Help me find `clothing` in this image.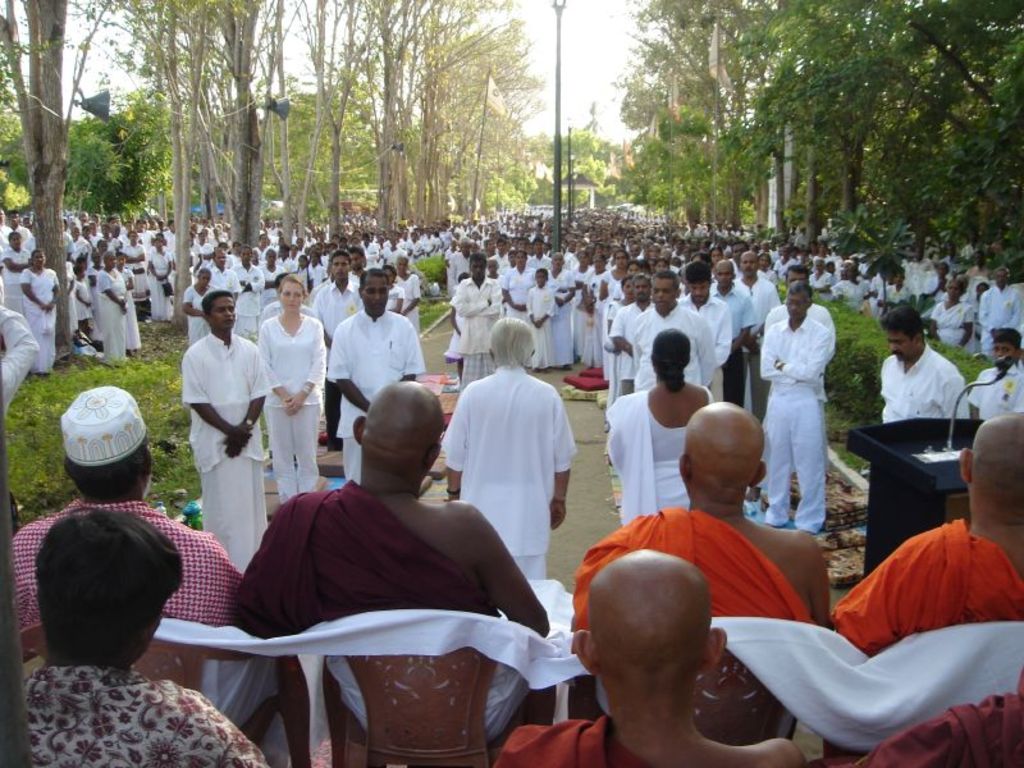
Found it: select_region(444, 374, 586, 605).
